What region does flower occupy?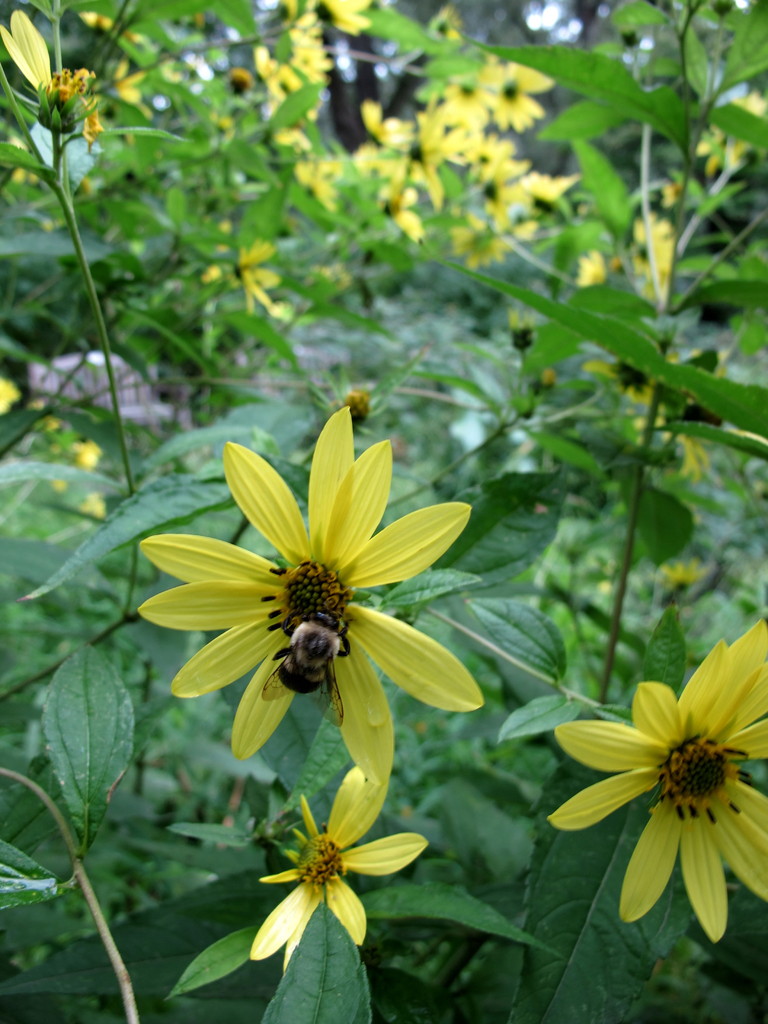
BBox(148, 401, 492, 774).
